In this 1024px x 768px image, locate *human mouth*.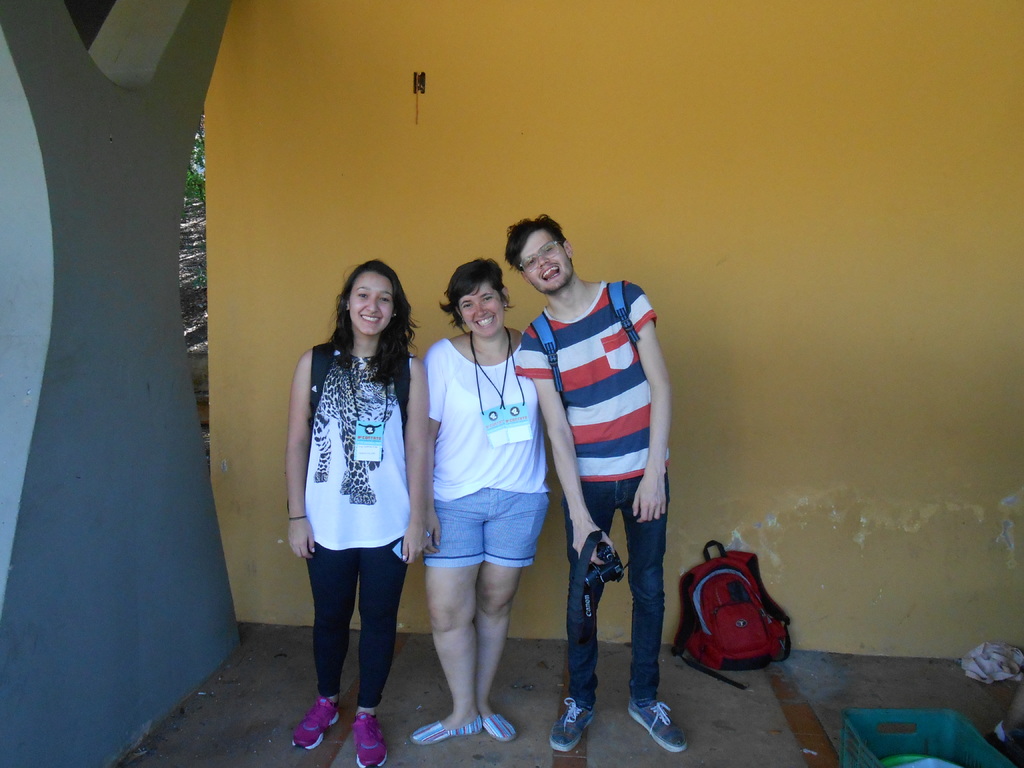
Bounding box: <bbox>476, 315, 498, 329</bbox>.
